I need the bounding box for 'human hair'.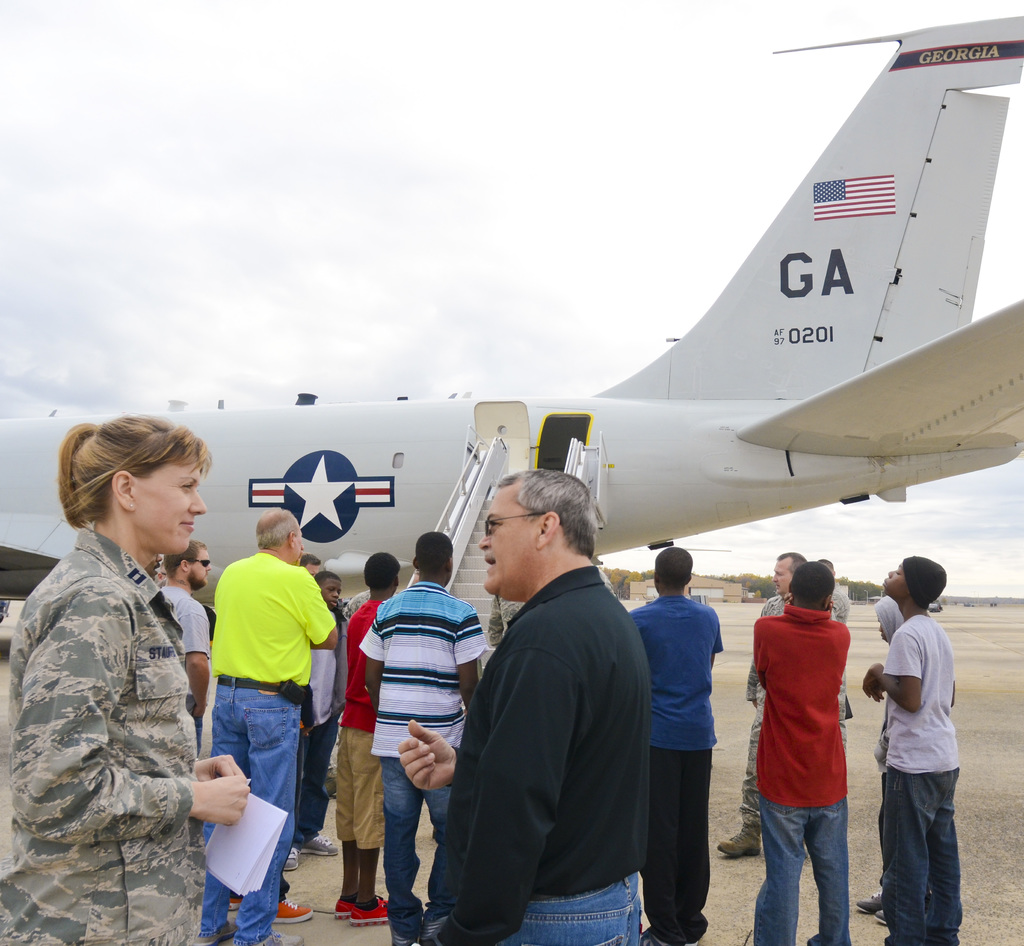
Here it is: locate(771, 553, 806, 573).
